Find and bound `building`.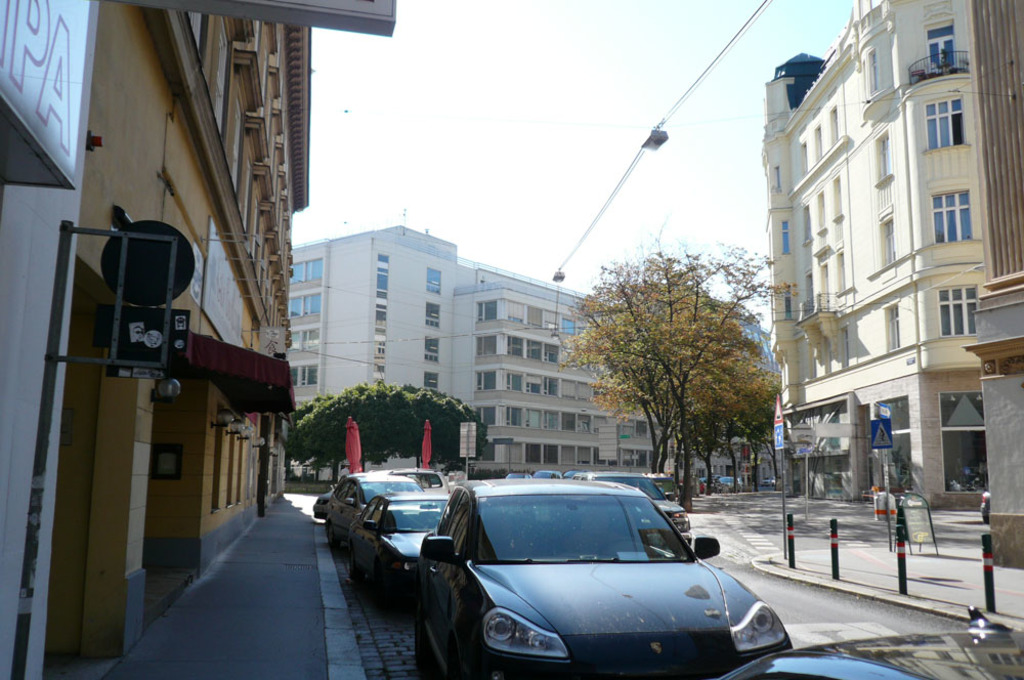
Bound: box(767, 0, 1023, 569).
